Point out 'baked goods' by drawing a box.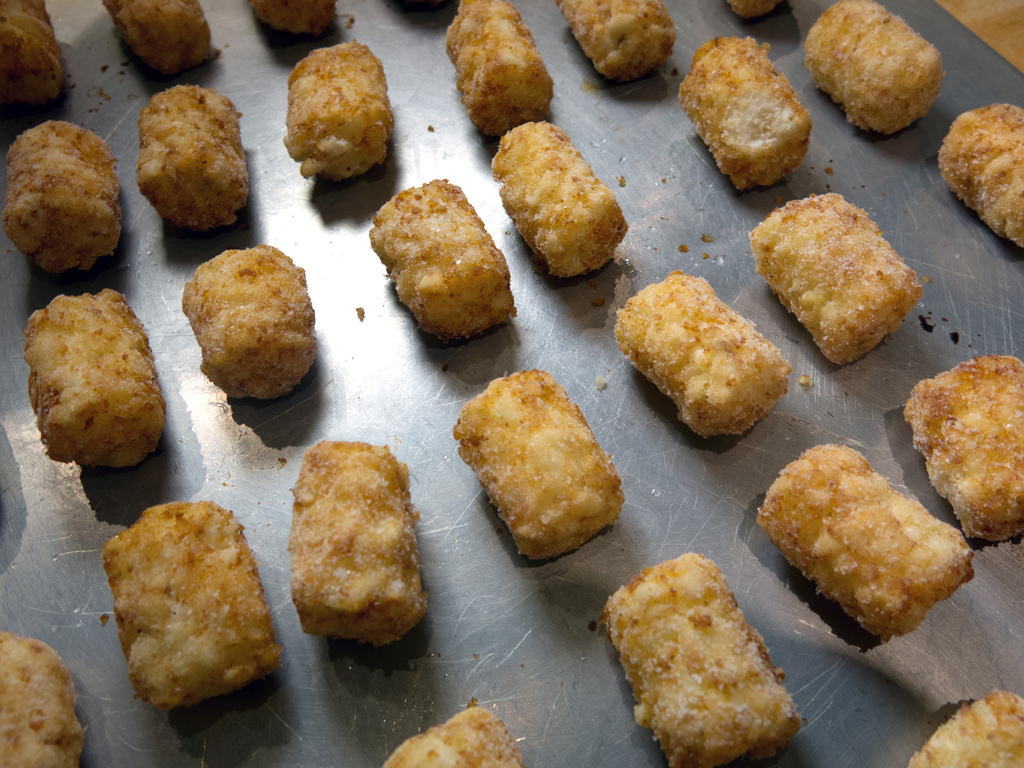
crop(382, 694, 524, 767).
